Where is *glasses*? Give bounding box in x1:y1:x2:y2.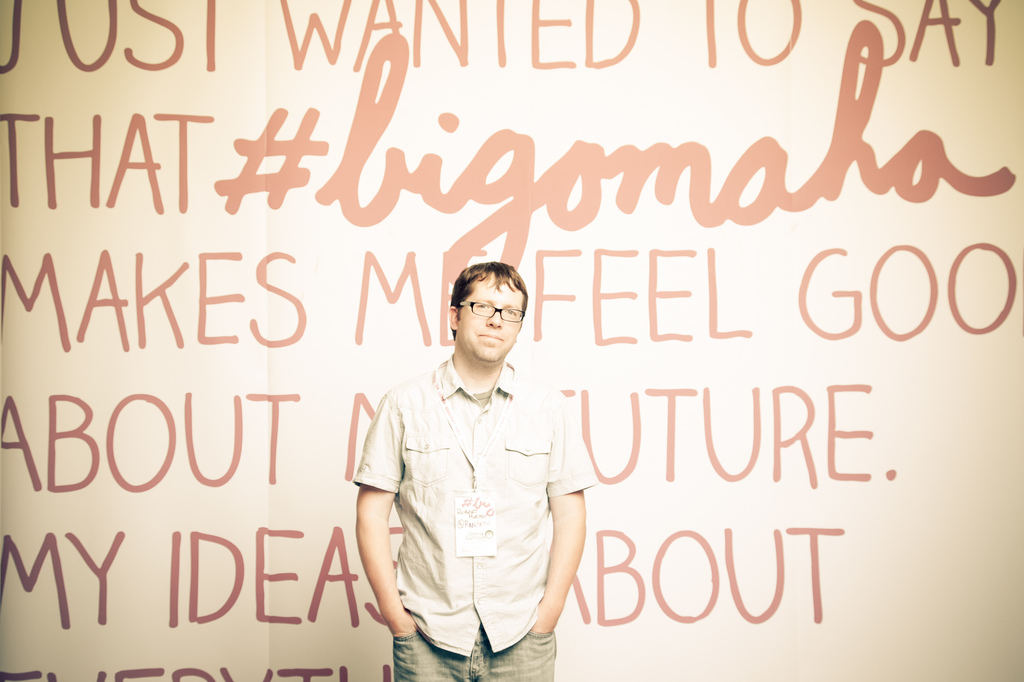
456:306:540:323.
